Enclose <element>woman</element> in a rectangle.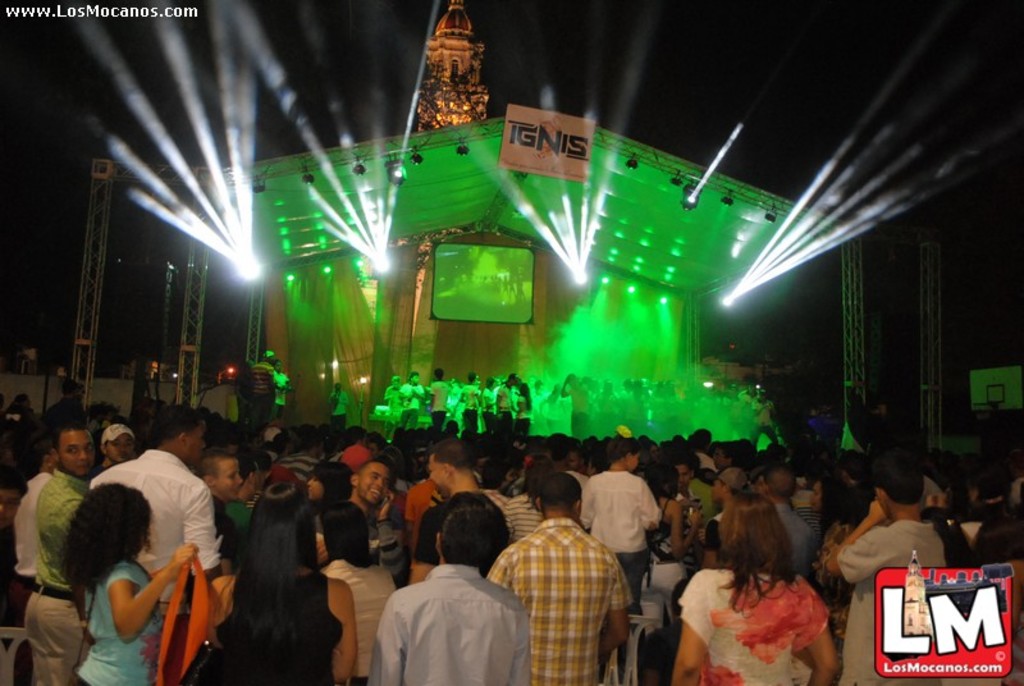
pyautogui.locateOnScreen(312, 498, 397, 685).
